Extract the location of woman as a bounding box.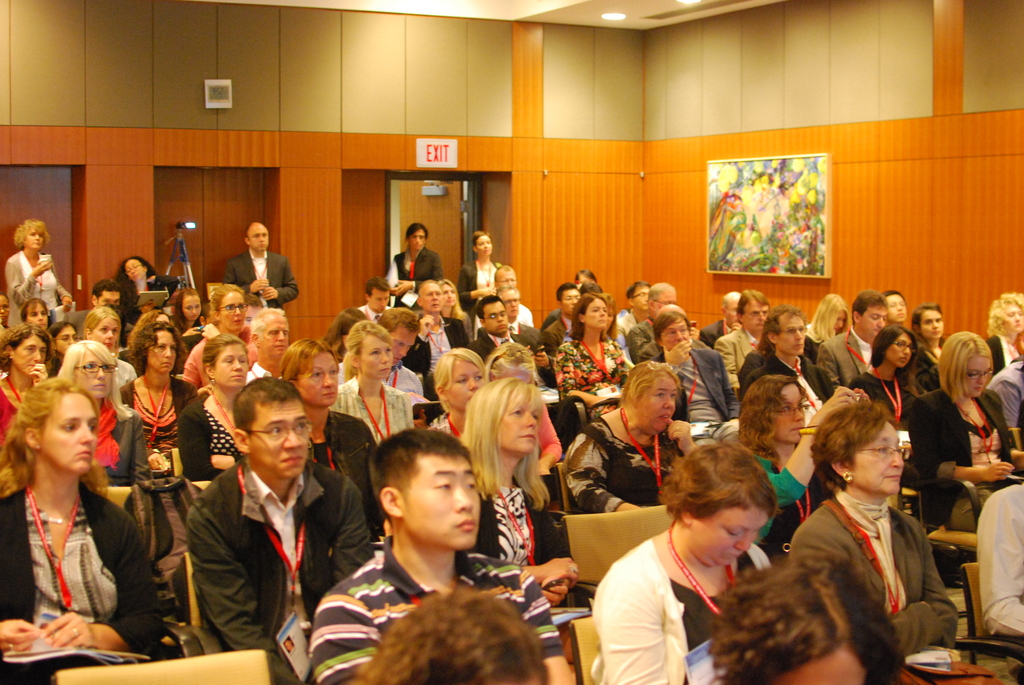
552/291/624/417.
